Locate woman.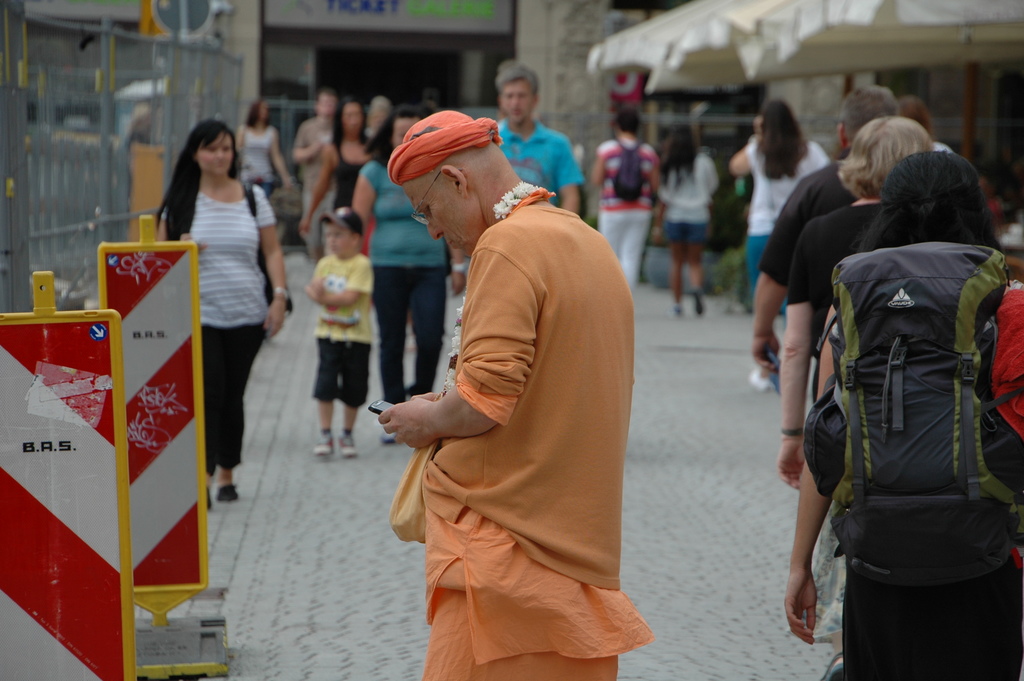
Bounding box: rect(659, 122, 719, 315).
